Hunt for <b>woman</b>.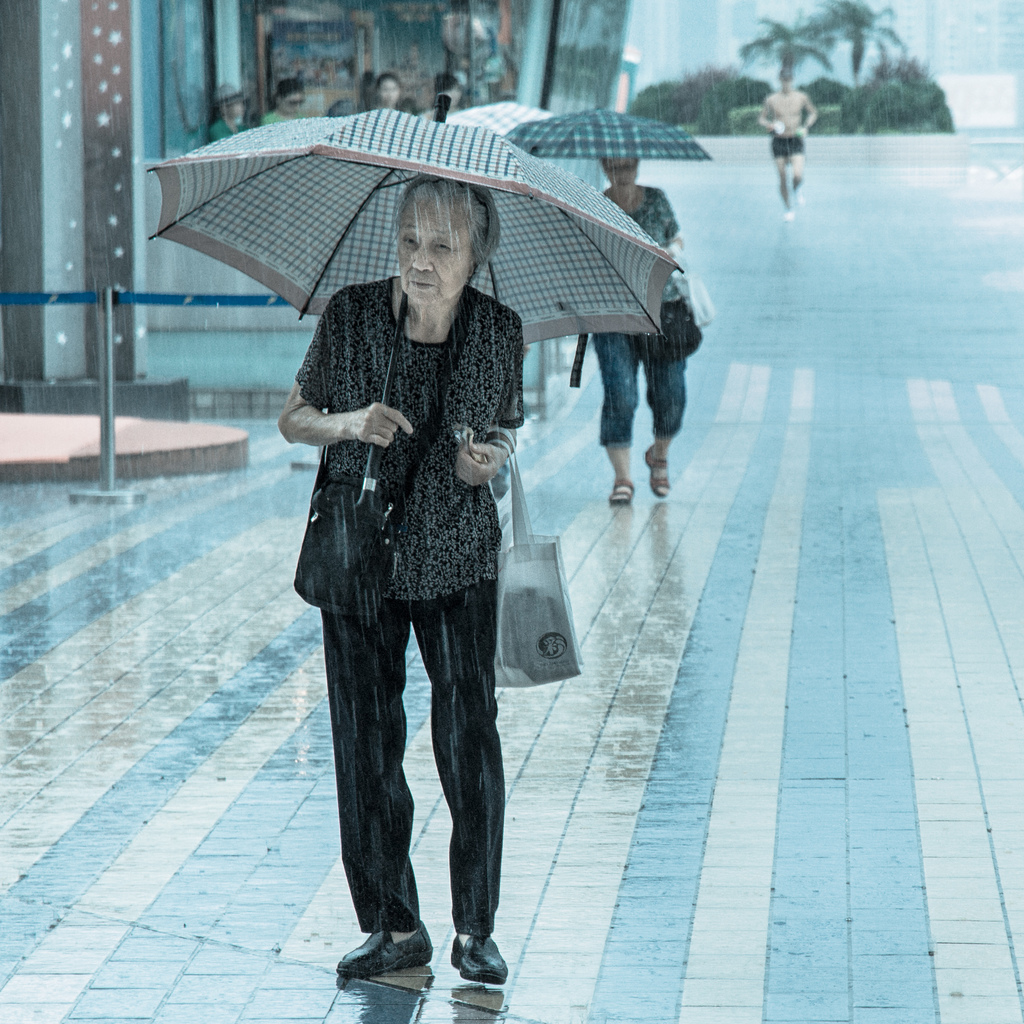
Hunted down at (x1=583, y1=152, x2=686, y2=502).
